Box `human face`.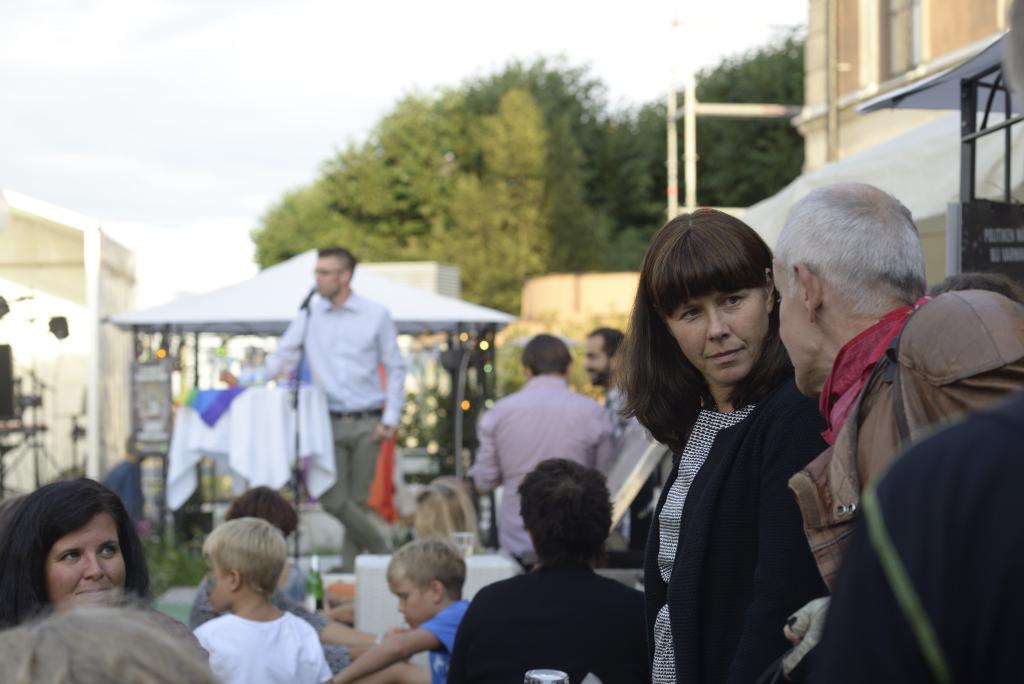
region(200, 551, 235, 615).
